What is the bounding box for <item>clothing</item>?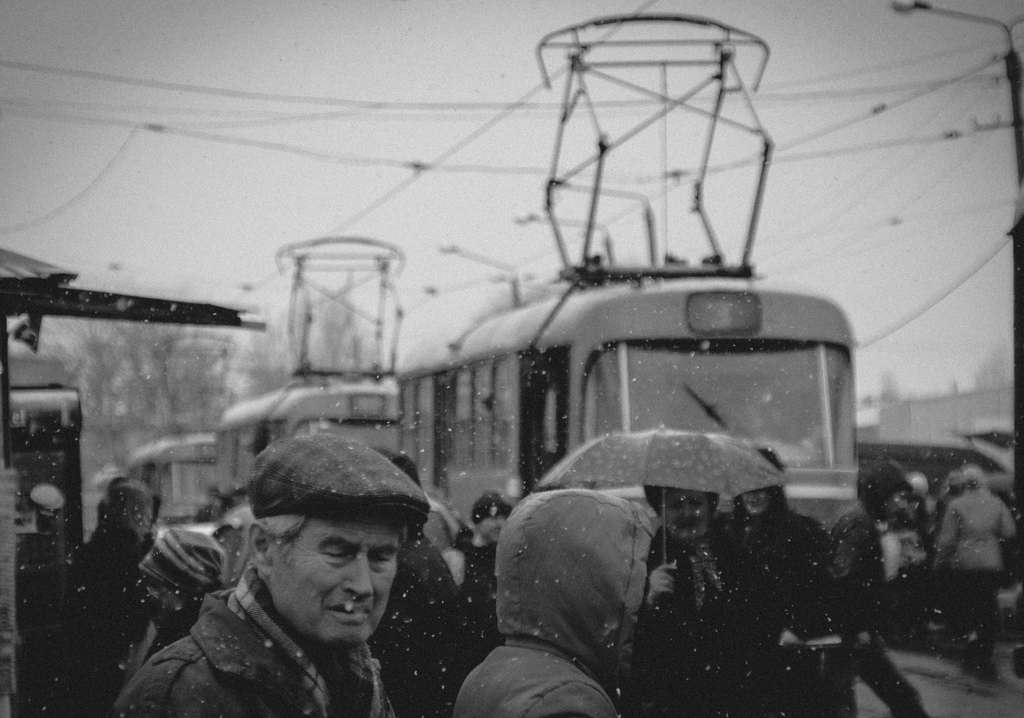
824, 504, 881, 710.
